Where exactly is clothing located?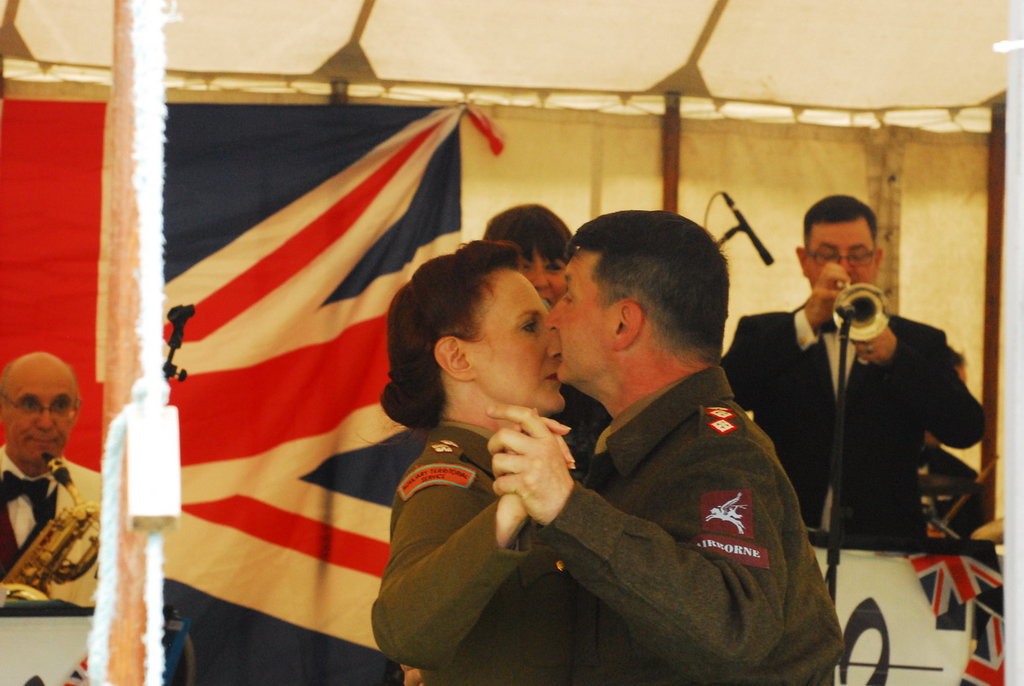
Its bounding box is box(367, 419, 586, 685).
